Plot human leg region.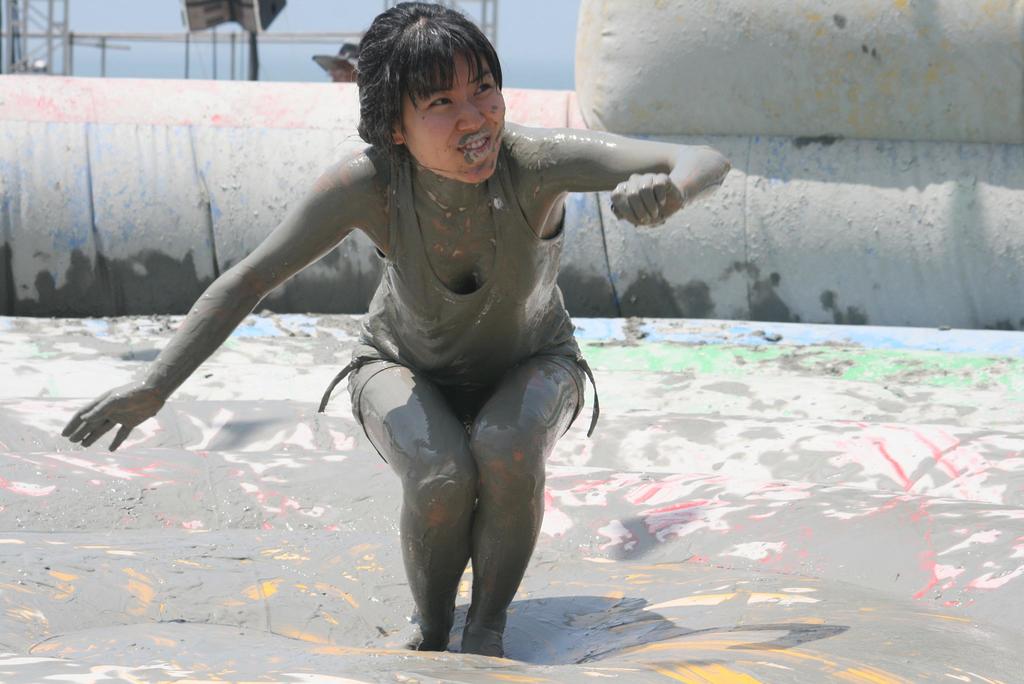
Plotted at BBox(463, 342, 594, 651).
